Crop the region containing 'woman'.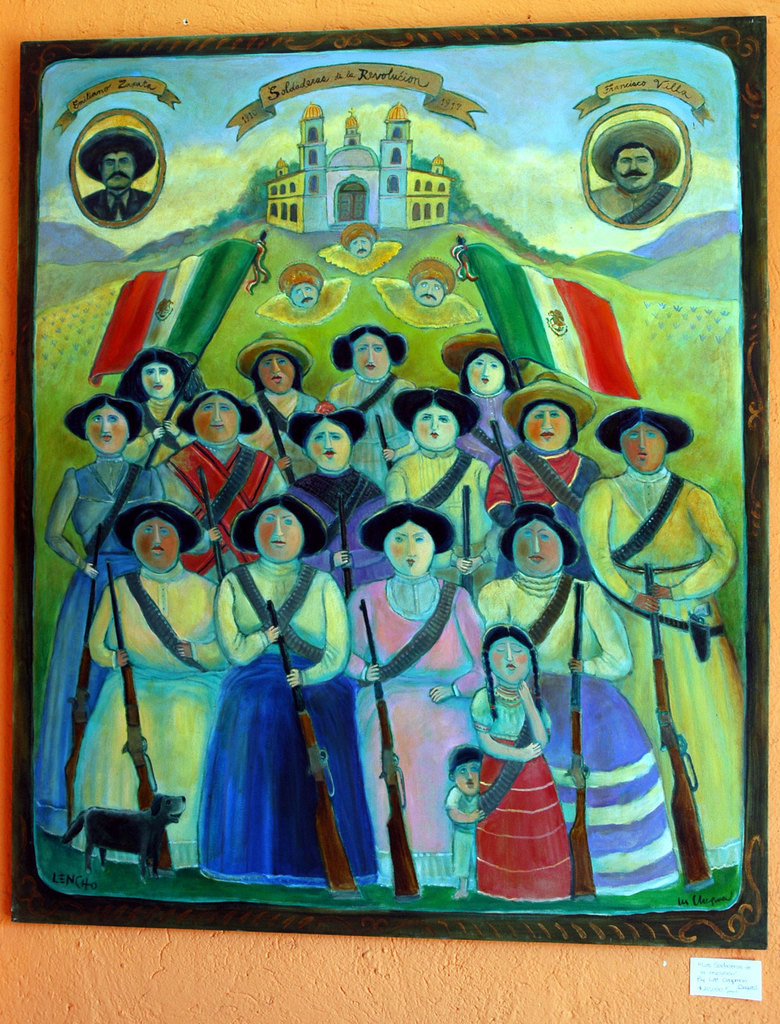
Crop region: rect(31, 390, 166, 838).
